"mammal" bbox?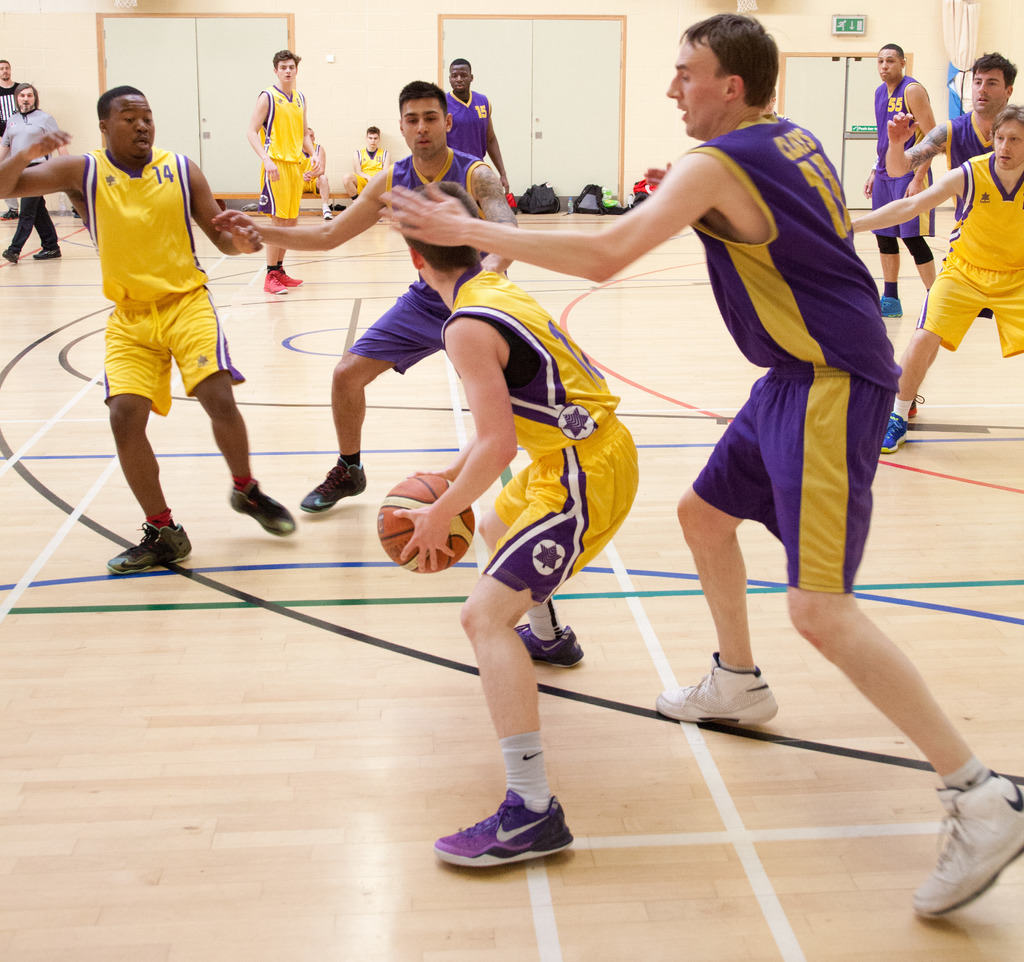
(209, 80, 524, 512)
